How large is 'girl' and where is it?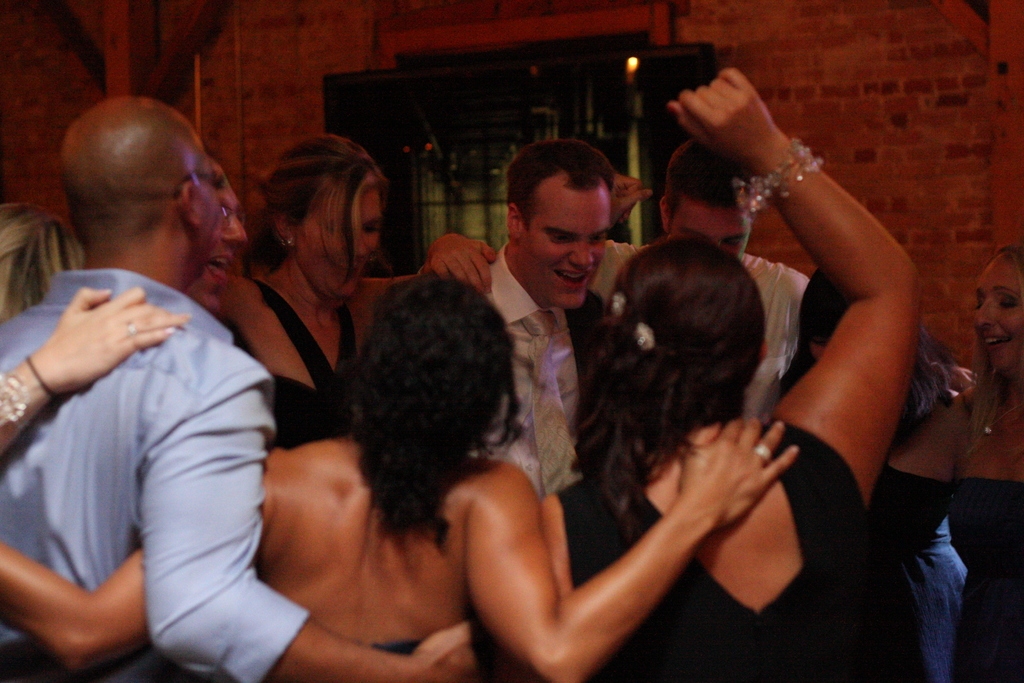
Bounding box: 0,273,797,682.
